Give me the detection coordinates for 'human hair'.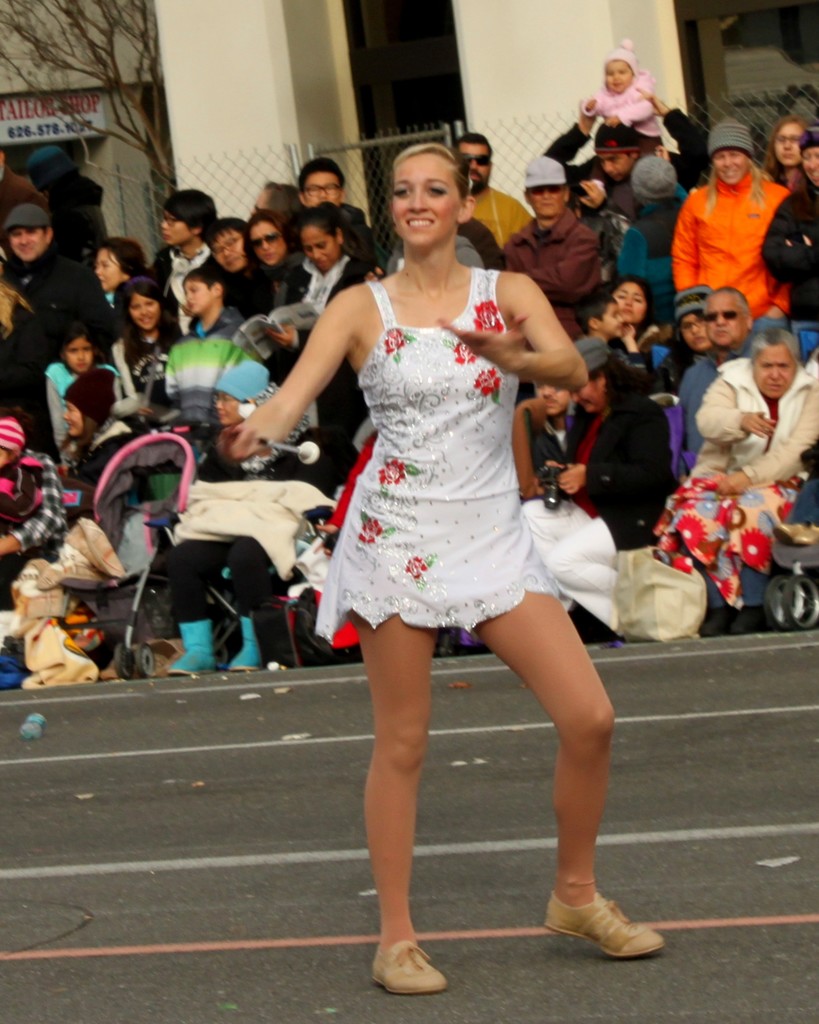
[301,200,361,259].
